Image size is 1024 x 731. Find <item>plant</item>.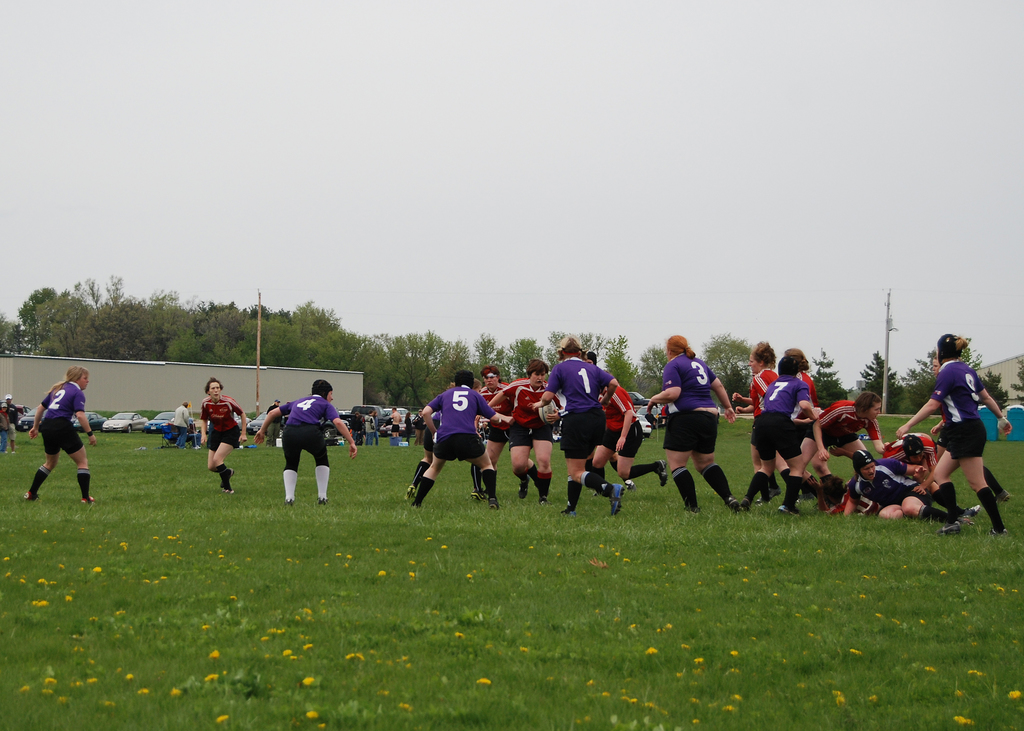
BBox(0, 422, 1023, 730).
